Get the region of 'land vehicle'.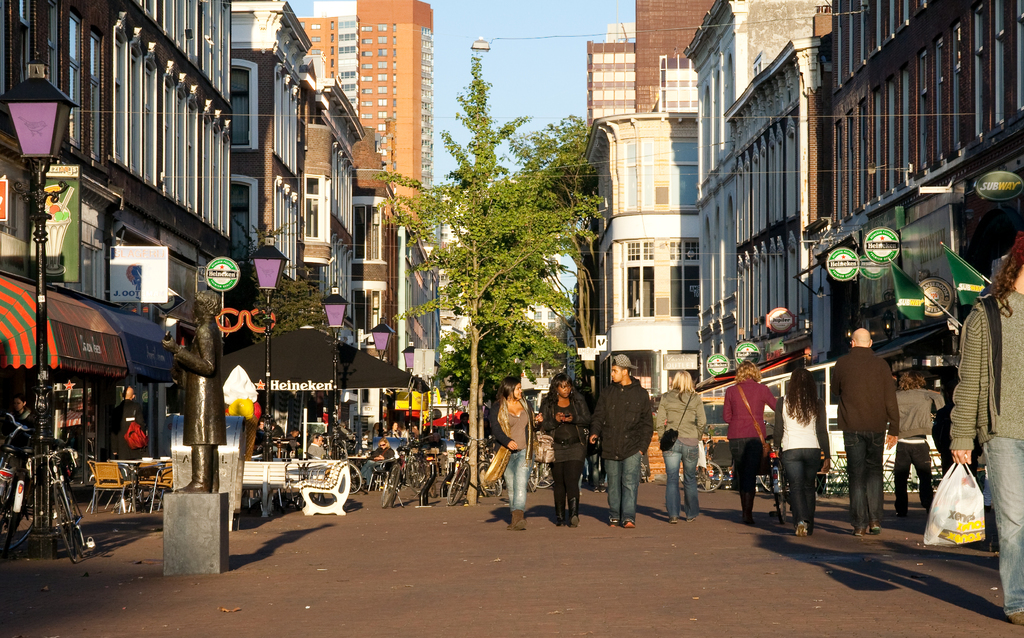
rect(449, 430, 485, 507).
